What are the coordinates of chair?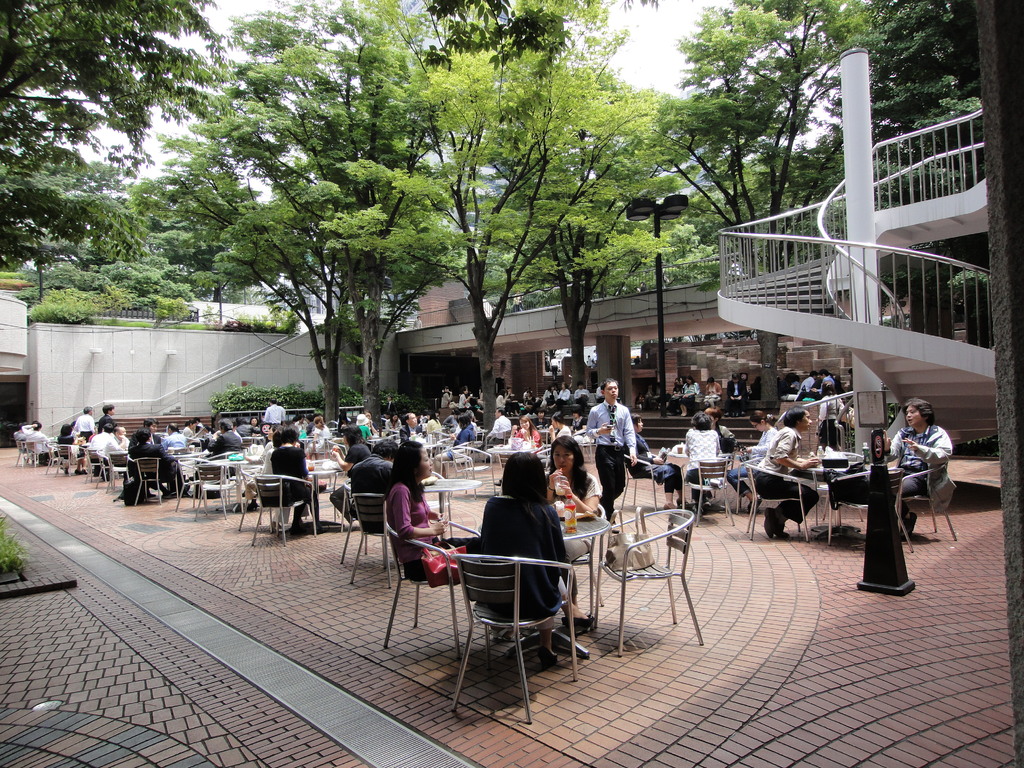
left=59, top=440, right=81, bottom=471.
